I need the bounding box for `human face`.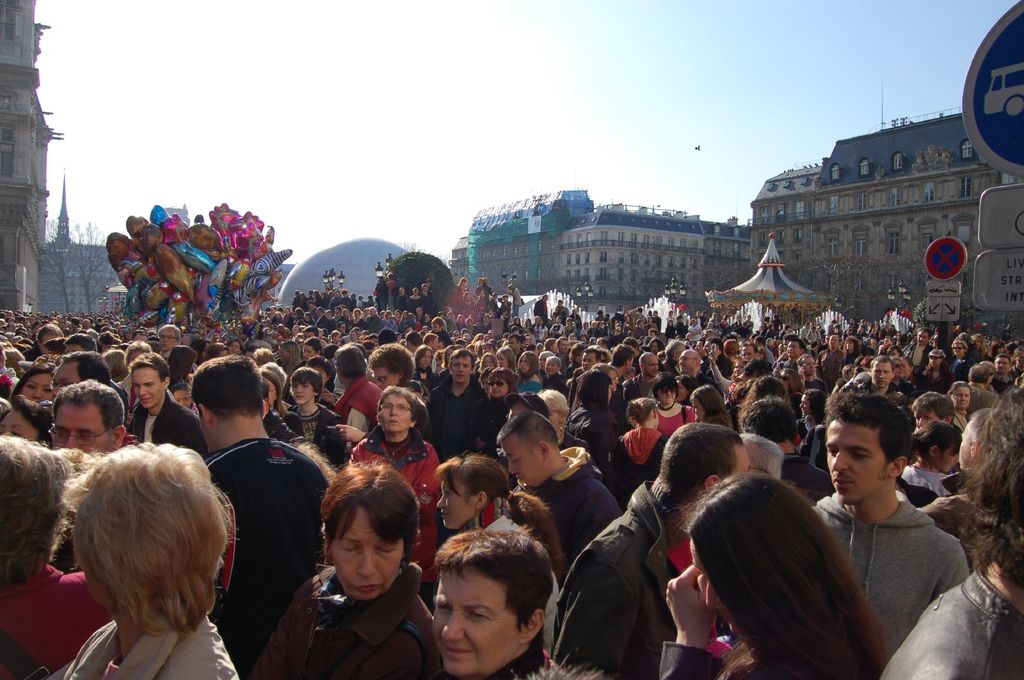
Here it is: {"x1": 19, "y1": 369, "x2": 55, "y2": 402}.
